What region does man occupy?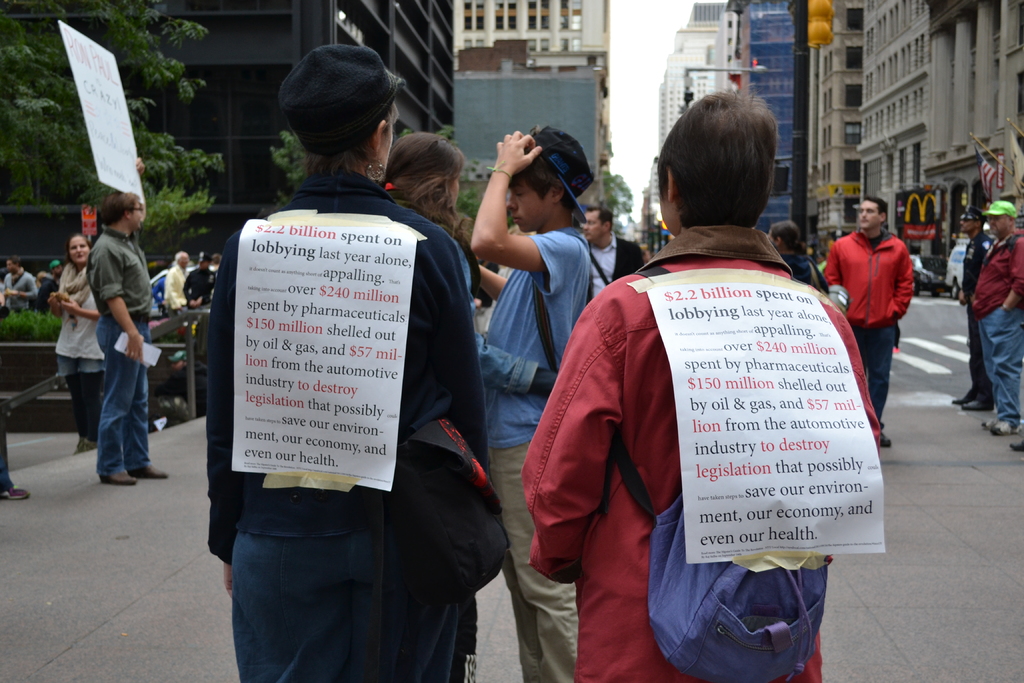
{"left": 972, "top": 201, "right": 1023, "bottom": 436}.
